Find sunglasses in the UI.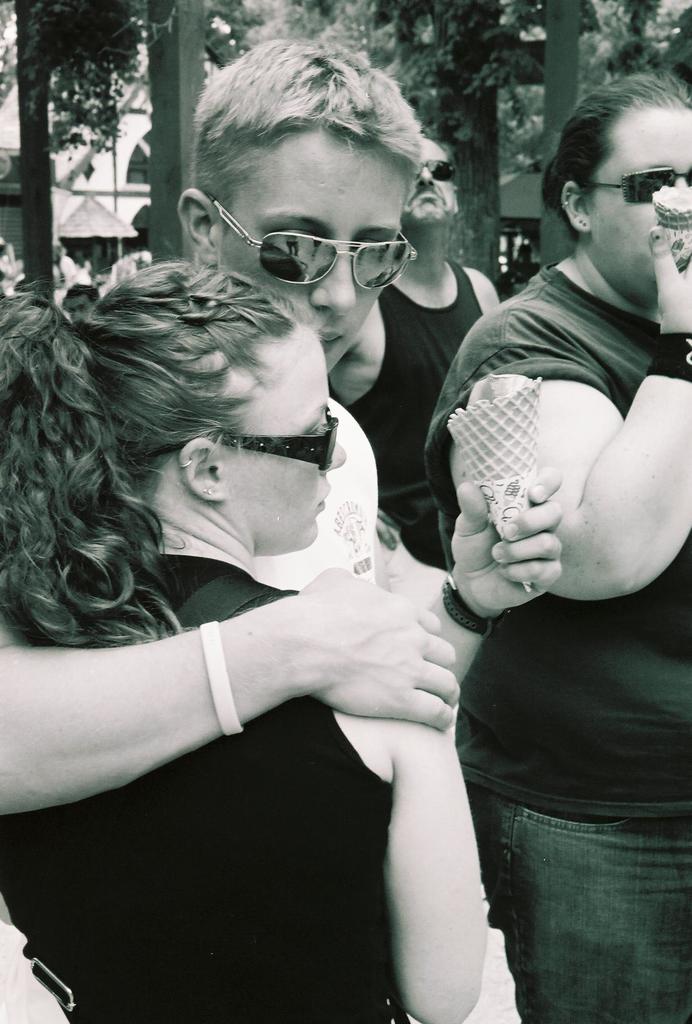
UI element at BBox(420, 156, 457, 182).
